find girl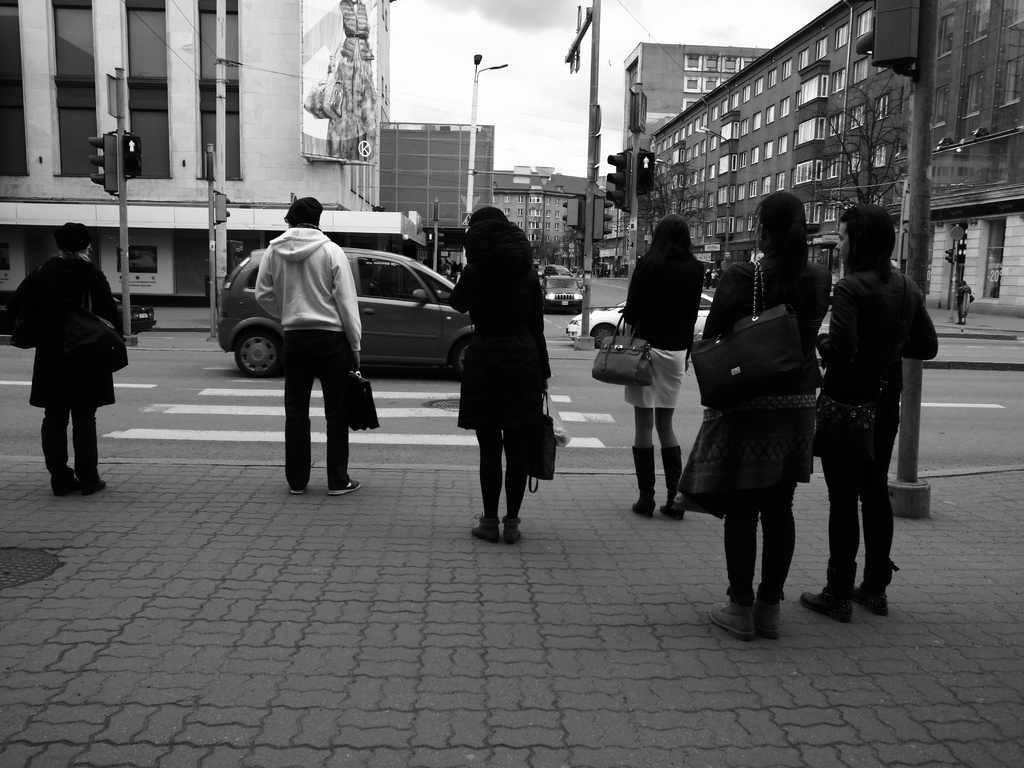
bbox(619, 213, 702, 516)
